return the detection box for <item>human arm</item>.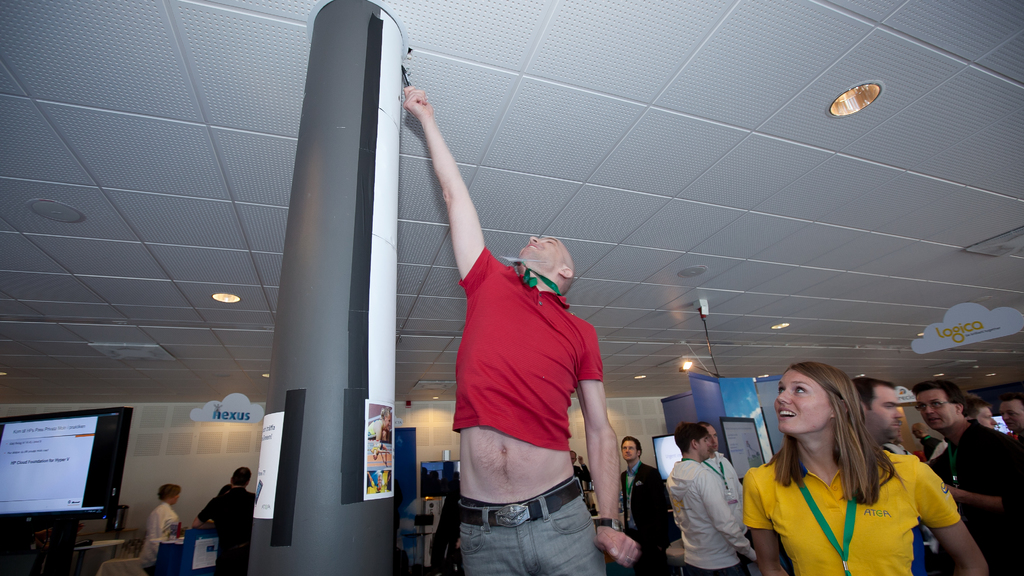
crop(405, 85, 501, 320).
